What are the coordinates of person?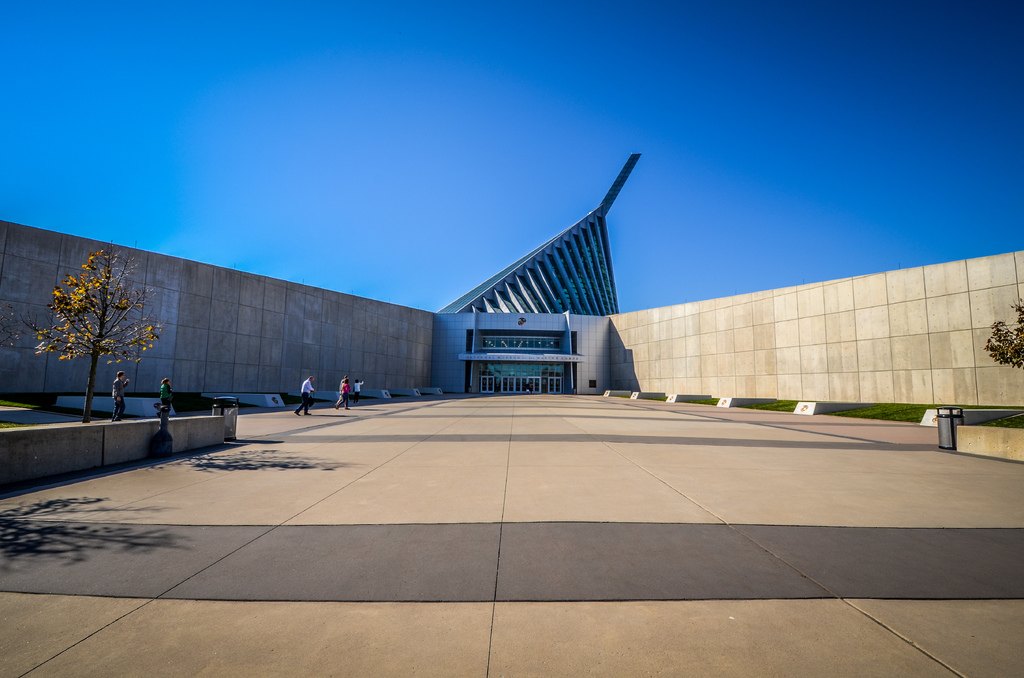
{"left": 337, "top": 376, "right": 349, "bottom": 411}.
